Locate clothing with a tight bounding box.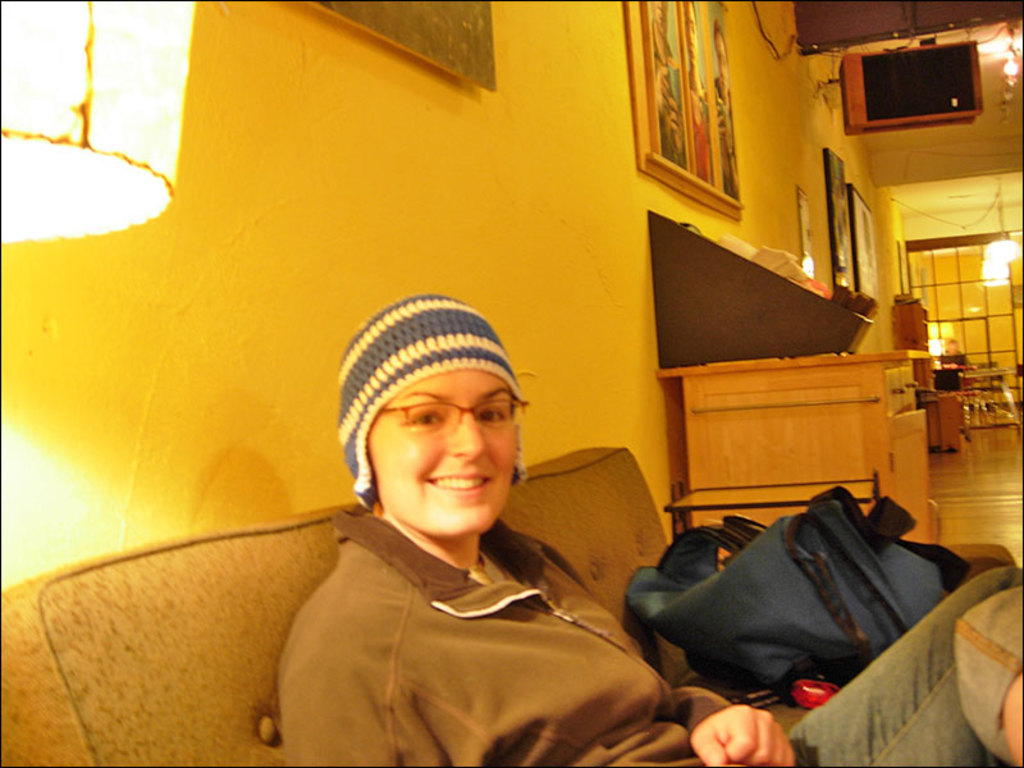
box(282, 508, 1023, 767).
